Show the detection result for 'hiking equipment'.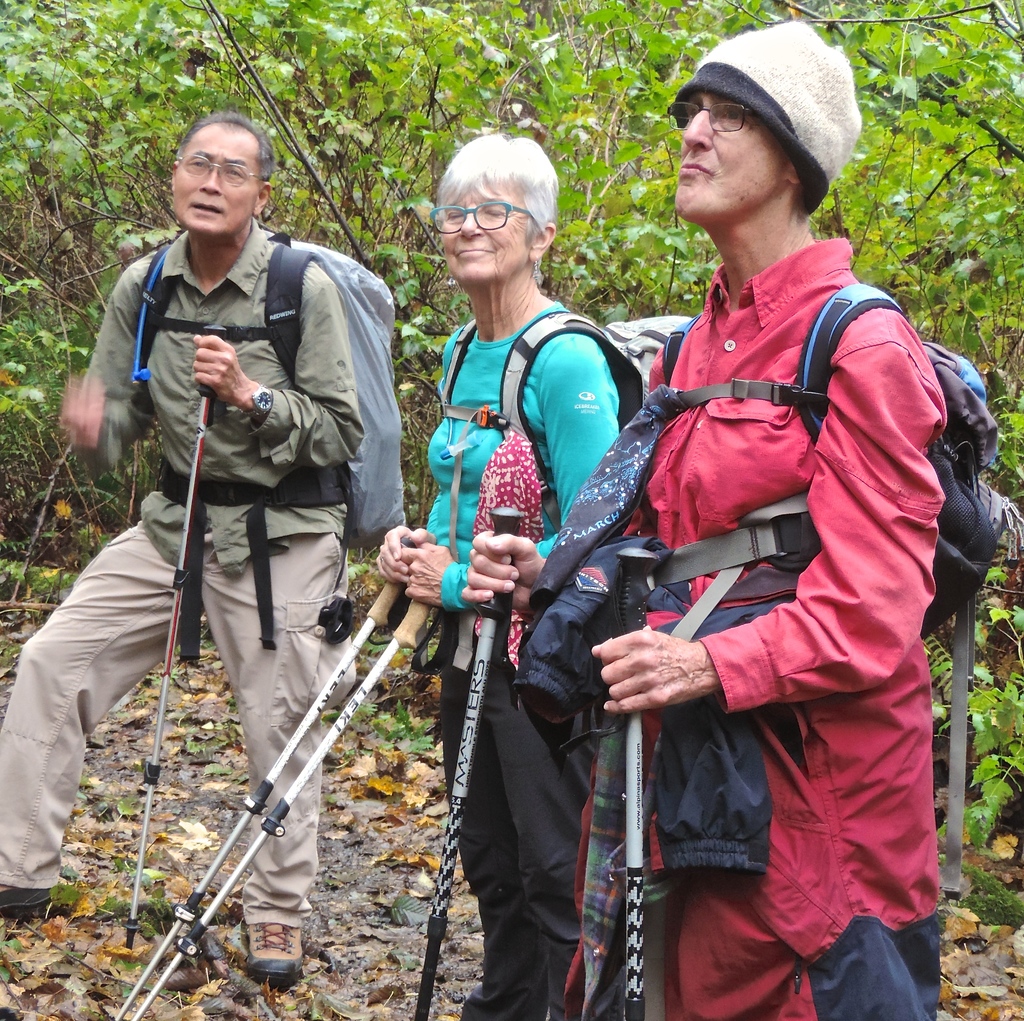
bbox(659, 279, 1005, 901).
